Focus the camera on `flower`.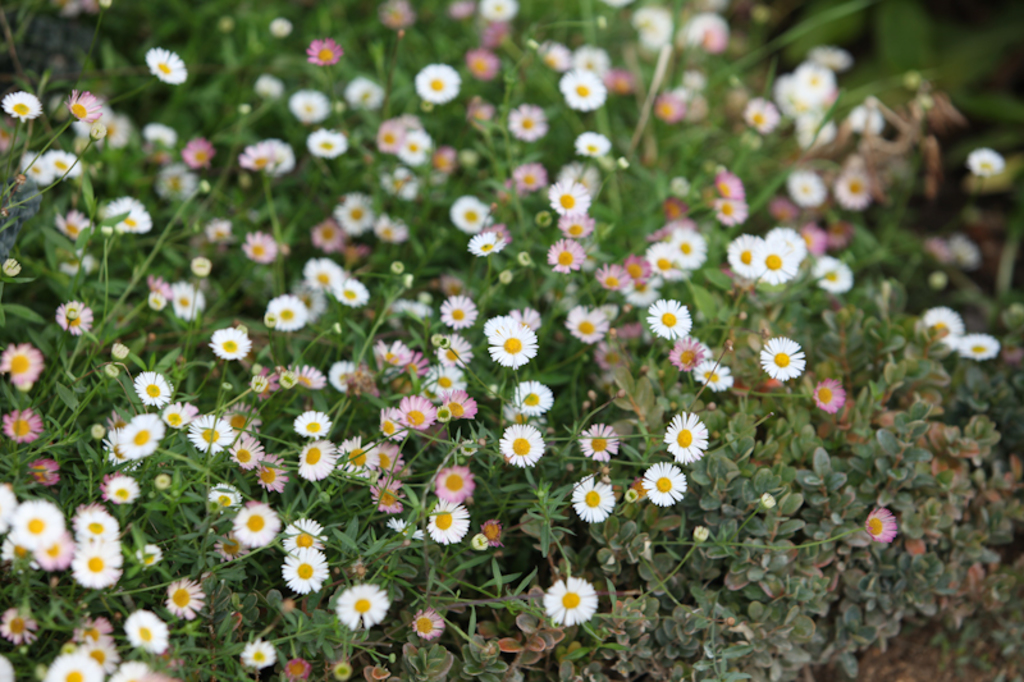
Focus region: (145, 278, 169, 298).
